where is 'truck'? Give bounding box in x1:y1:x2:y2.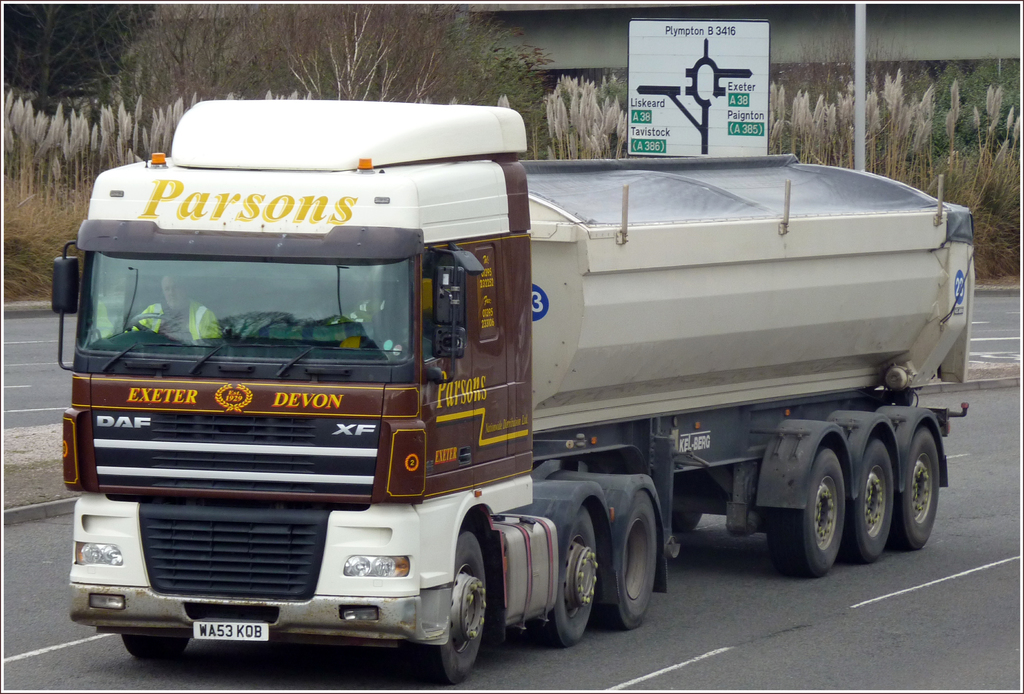
70:92:968:666.
